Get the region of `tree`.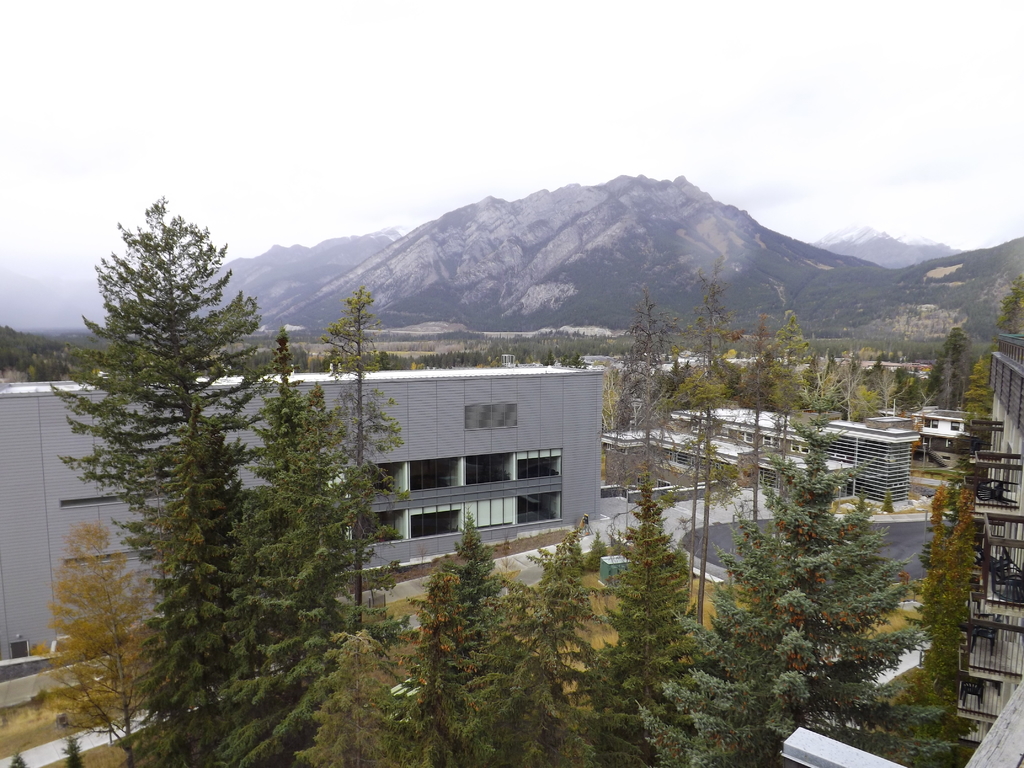
locate(240, 330, 368, 767).
